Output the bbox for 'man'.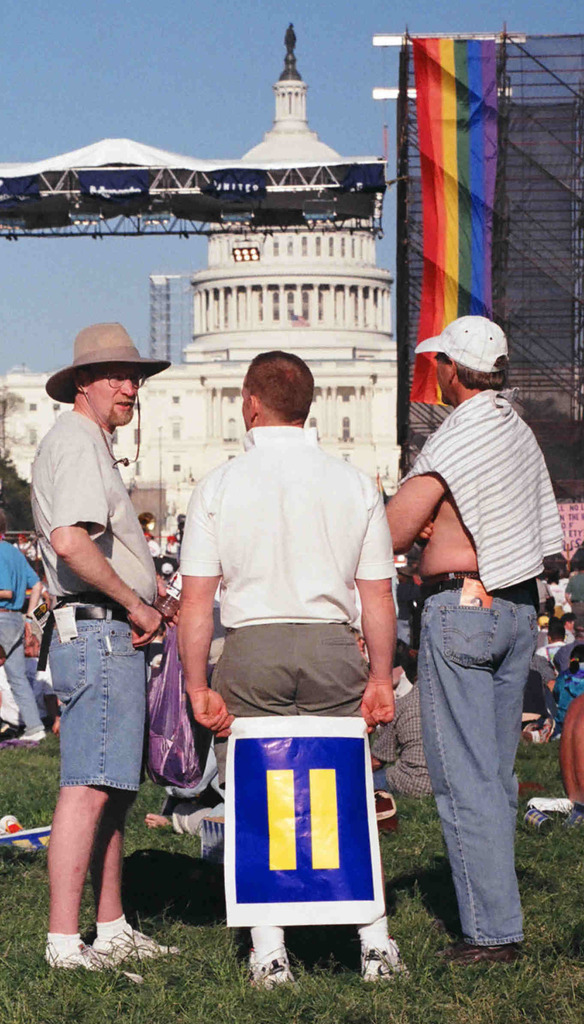
x1=0 y1=507 x2=51 y2=740.
